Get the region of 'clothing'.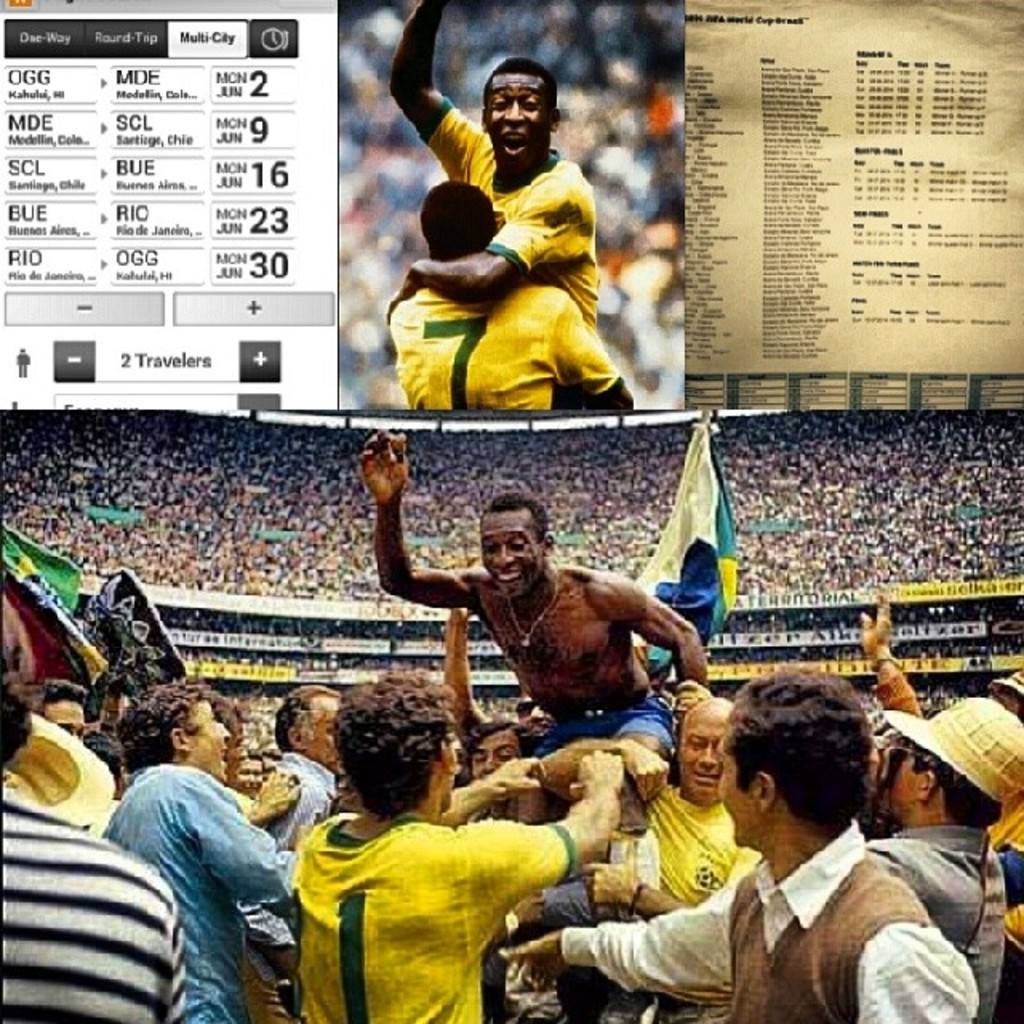
416,74,619,352.
